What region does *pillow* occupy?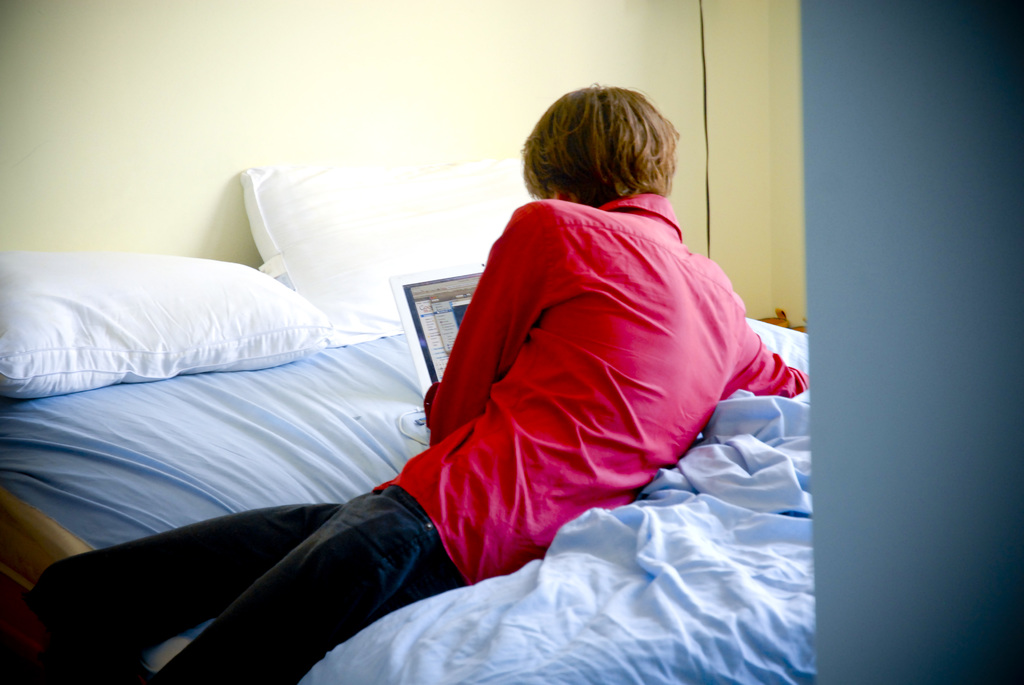
[0, 248, 366, 386].
